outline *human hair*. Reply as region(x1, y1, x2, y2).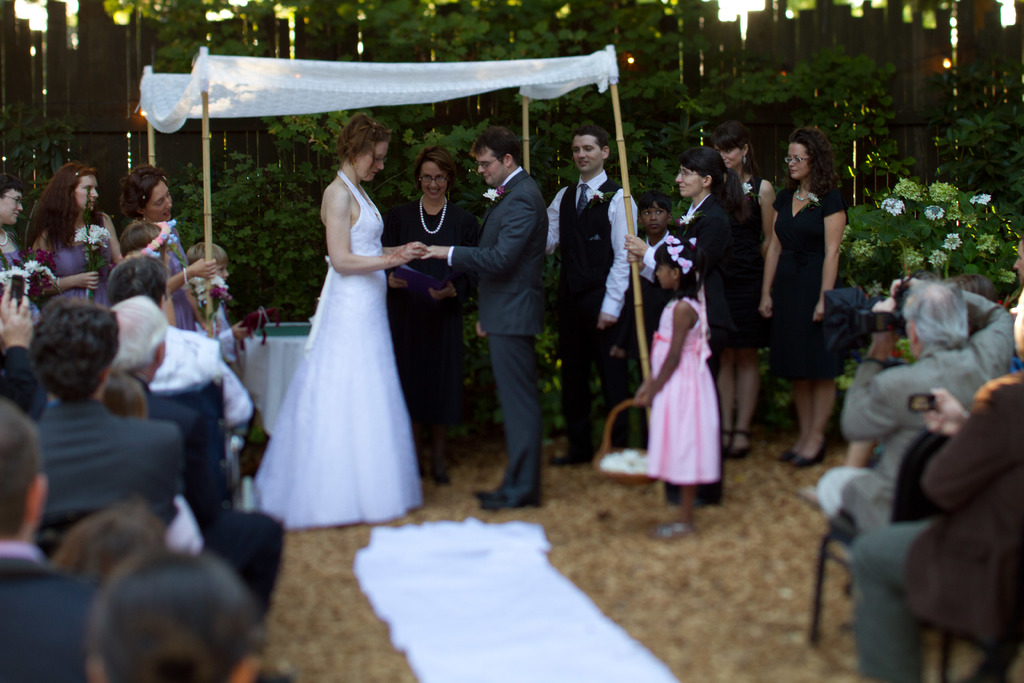
region(962, 272, 999, 309).
